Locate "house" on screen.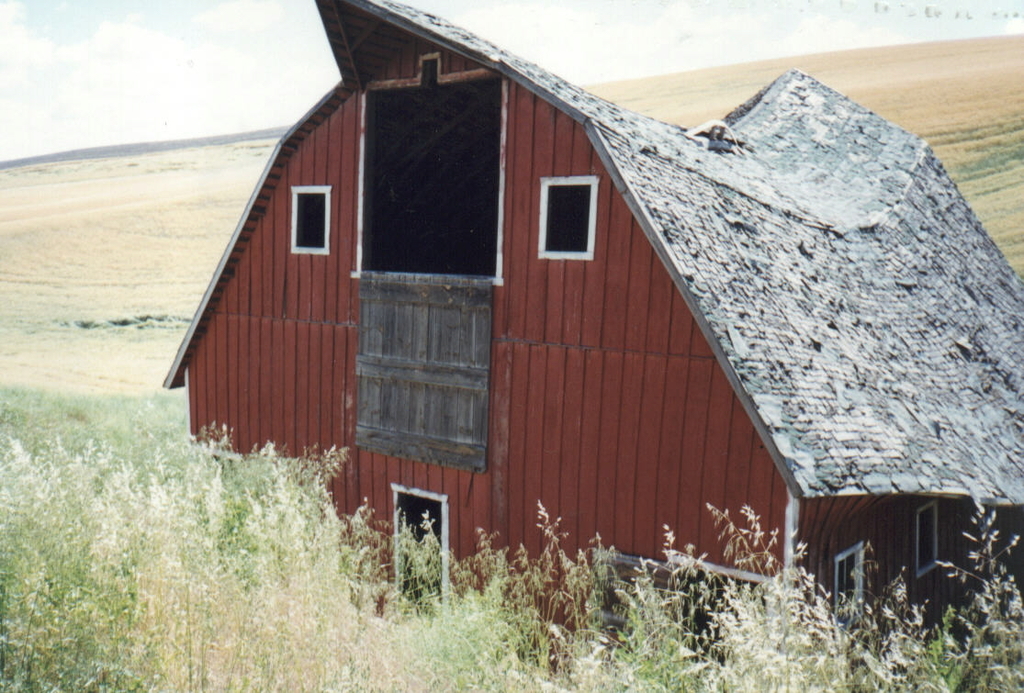
On screen at 167, 0, 1023, 692.
